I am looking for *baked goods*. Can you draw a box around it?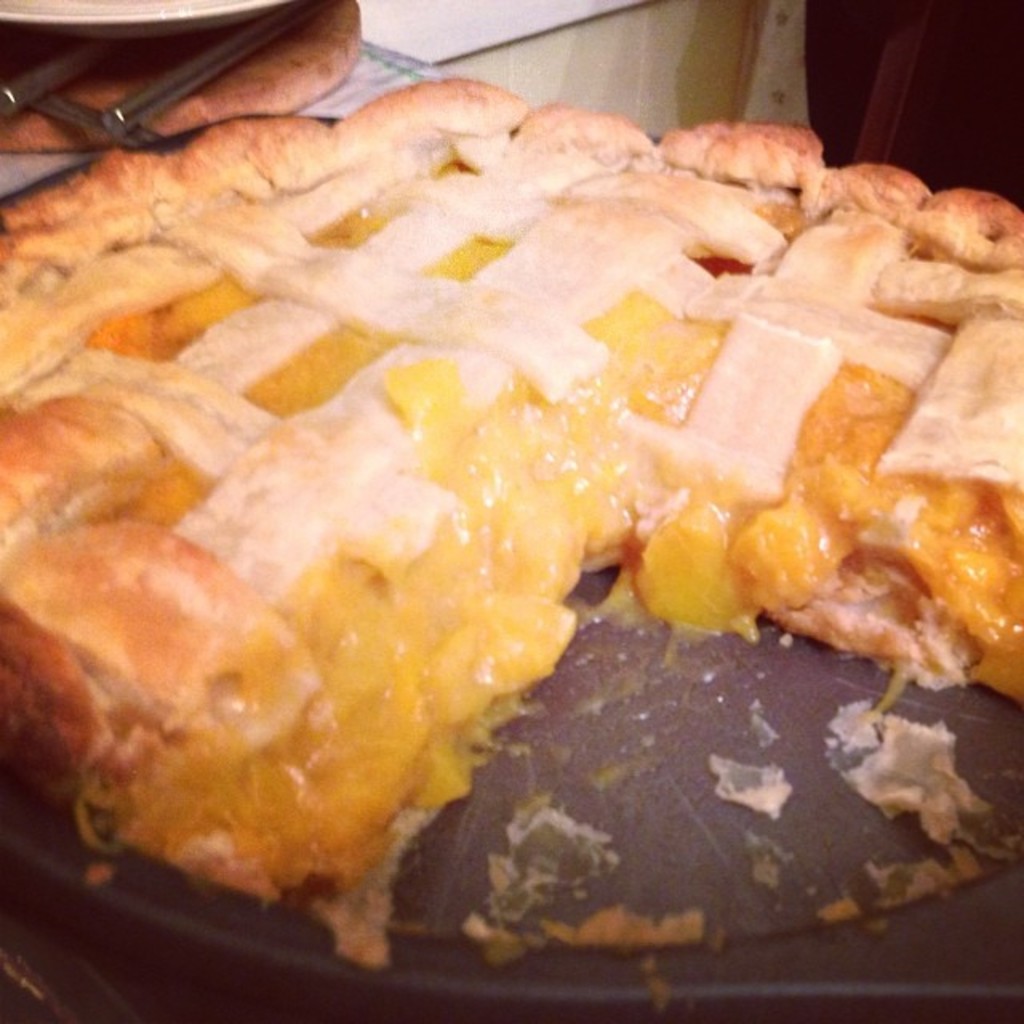
Sure, the bounding box is x1=0, y1=0, x2=358, y2=155.
